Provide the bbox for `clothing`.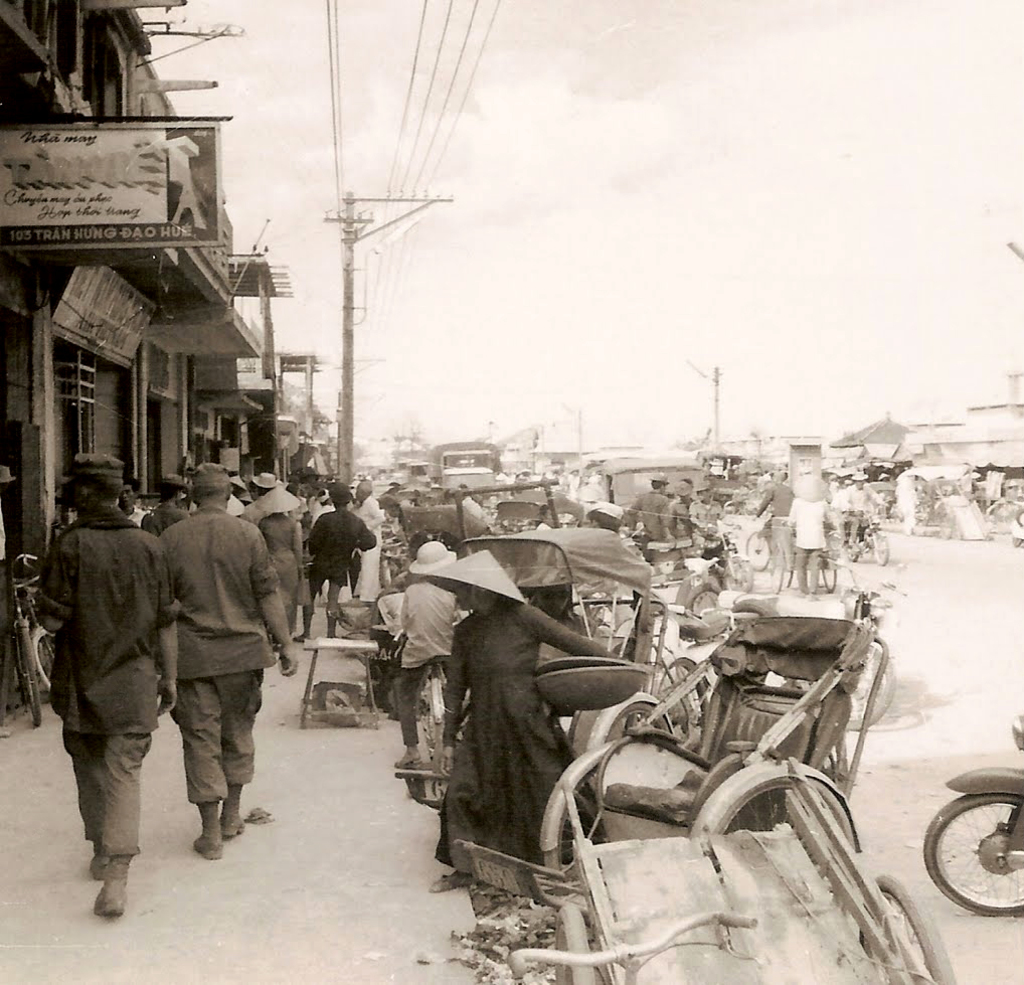
detection(179, 517, 292, 814).
